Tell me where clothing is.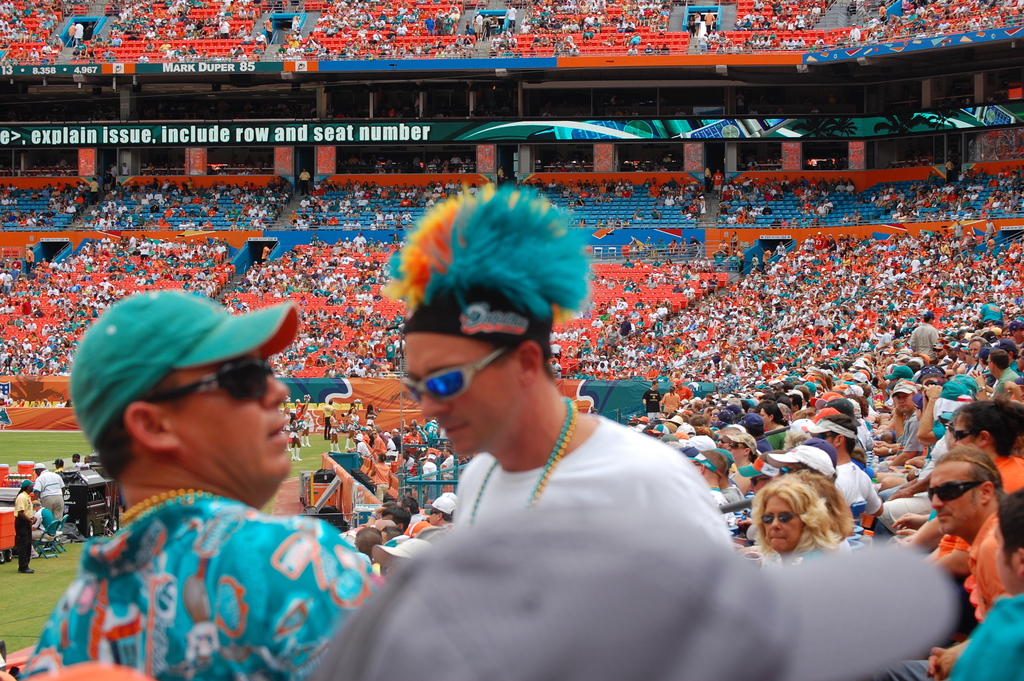
clothing is at <bbox>64, 19, 79, 40</bbox>.
